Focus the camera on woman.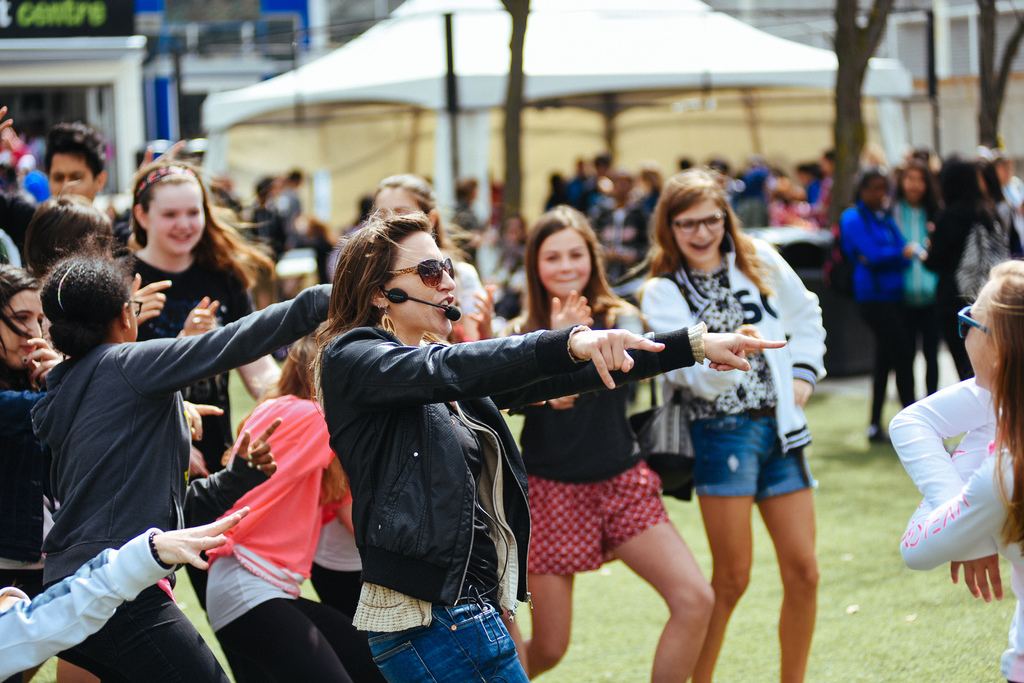
Focus region: (left=838, top=160, right=913, bottom=449).
